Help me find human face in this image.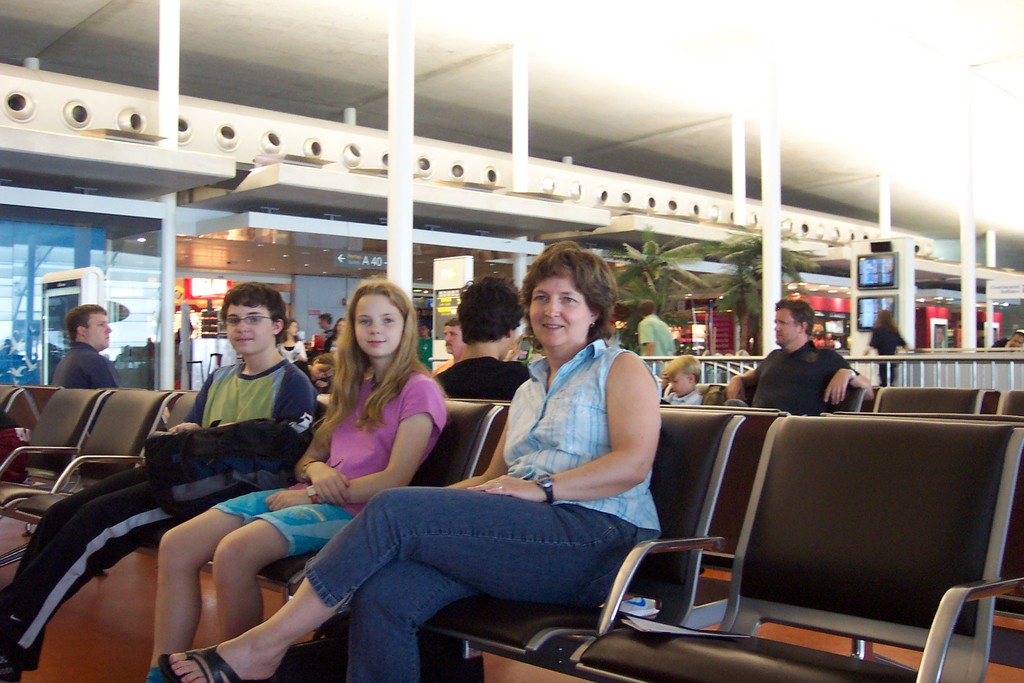
Found it: bbox(668, 369, 693, 399).
